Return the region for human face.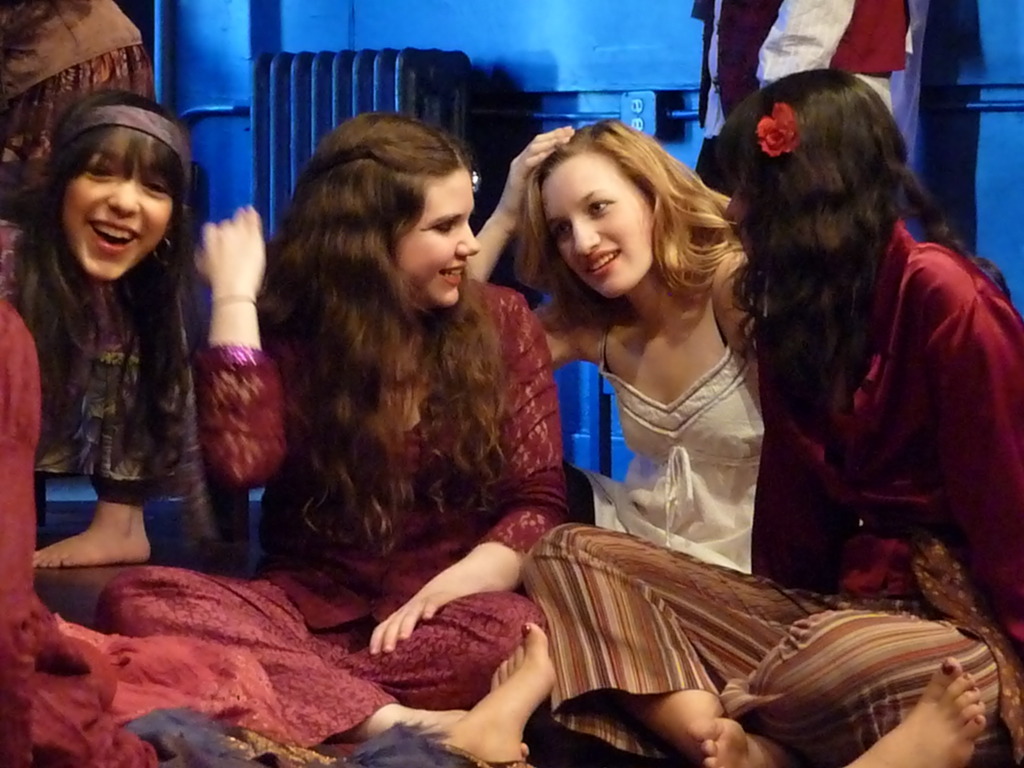
left=723, top=192, right=755, bottom=247.
